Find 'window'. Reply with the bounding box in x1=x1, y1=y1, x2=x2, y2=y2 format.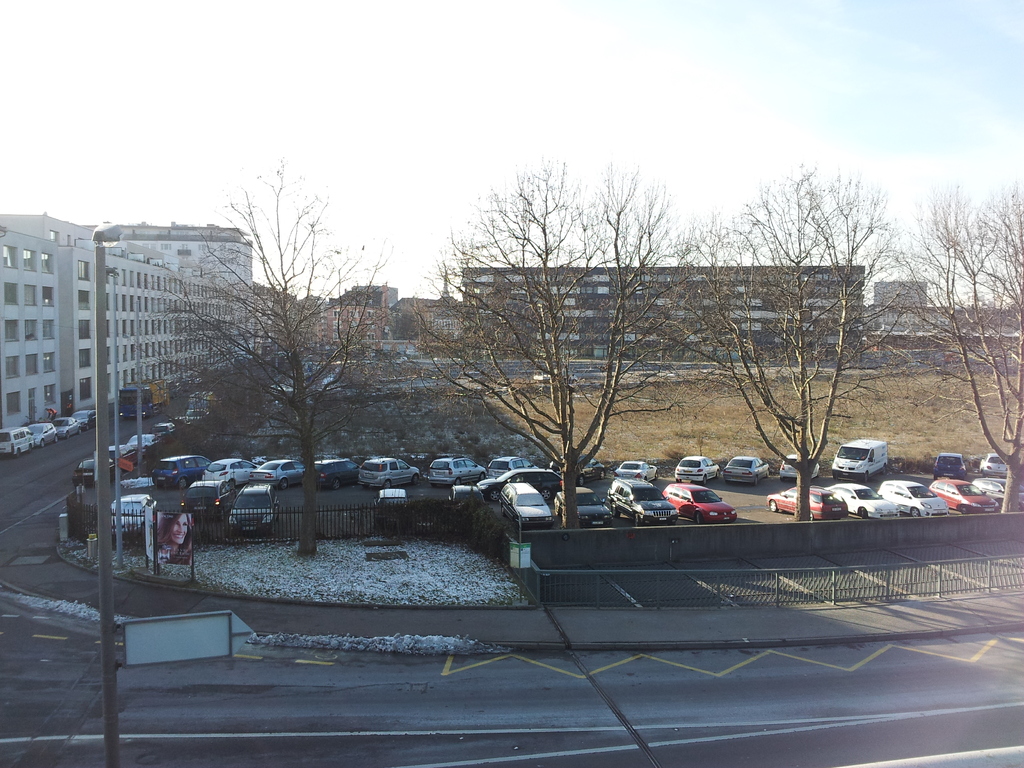
x1=42, y1=287, x2=56, y2=308.
